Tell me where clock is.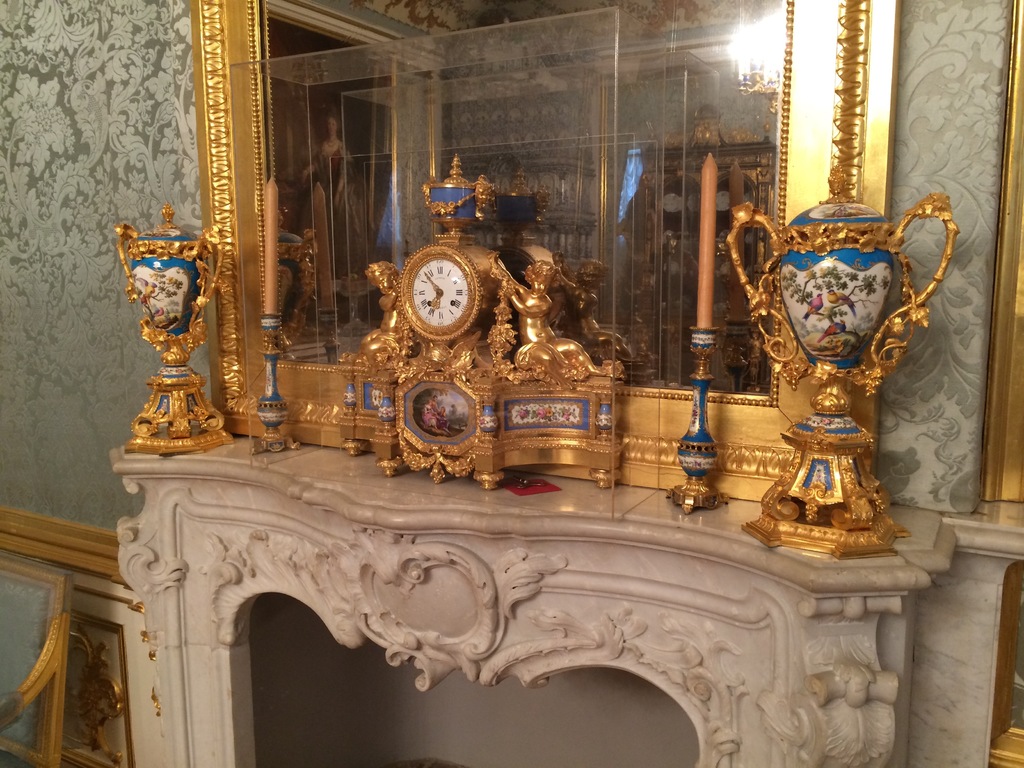
clock is at locate(398, 241, 481, 339).
